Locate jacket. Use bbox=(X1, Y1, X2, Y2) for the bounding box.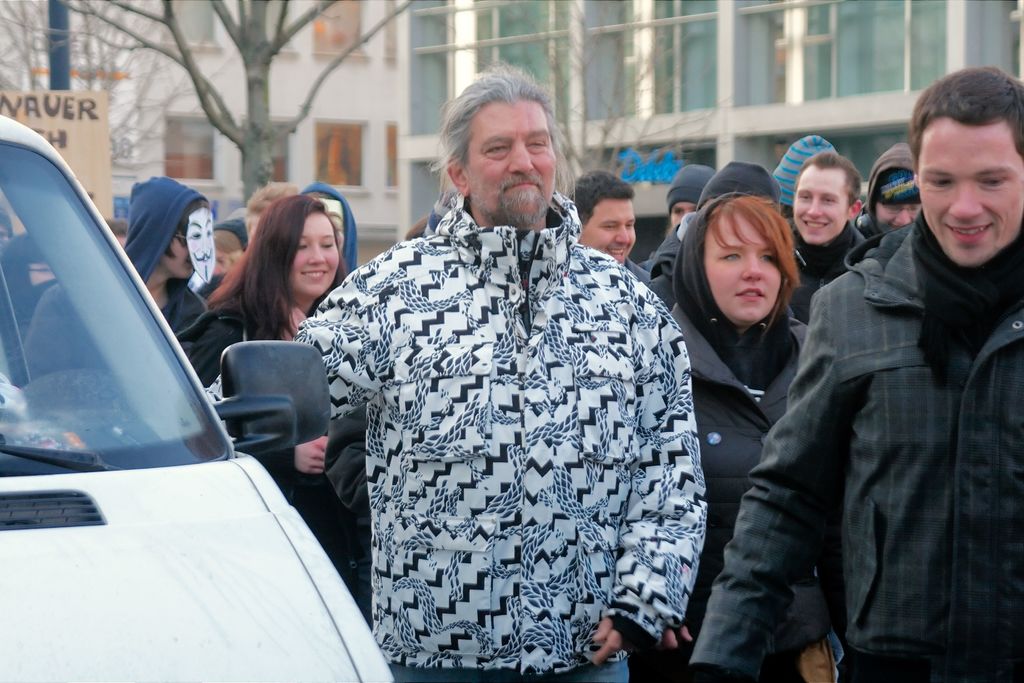
bbox=(120, 170, 207, 340).
